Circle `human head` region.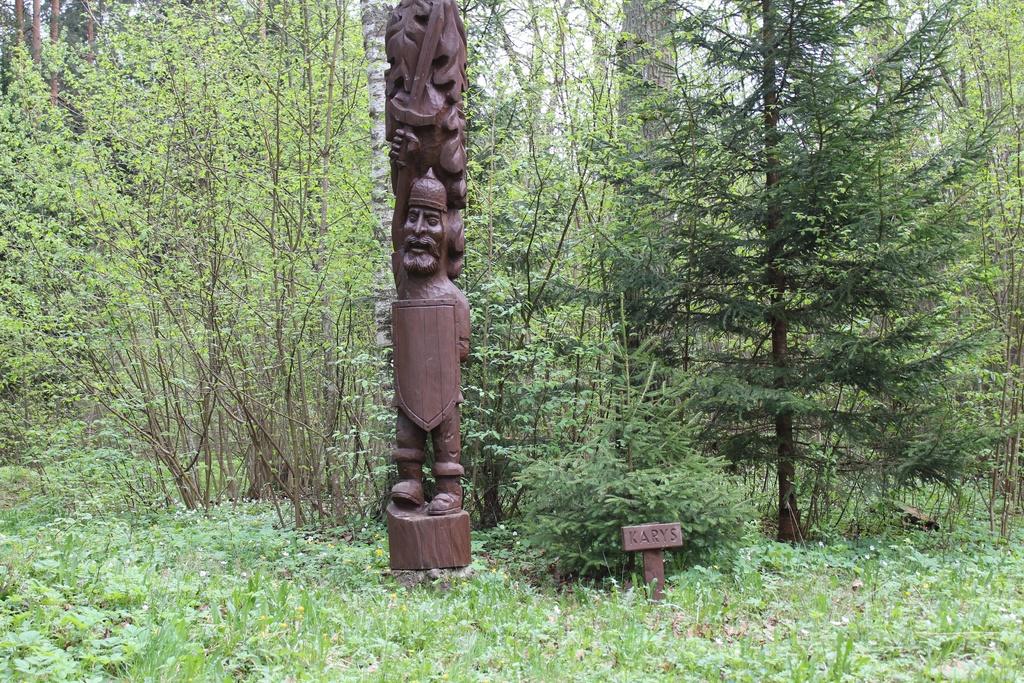
Region: box(403, 174, 444, 274).
